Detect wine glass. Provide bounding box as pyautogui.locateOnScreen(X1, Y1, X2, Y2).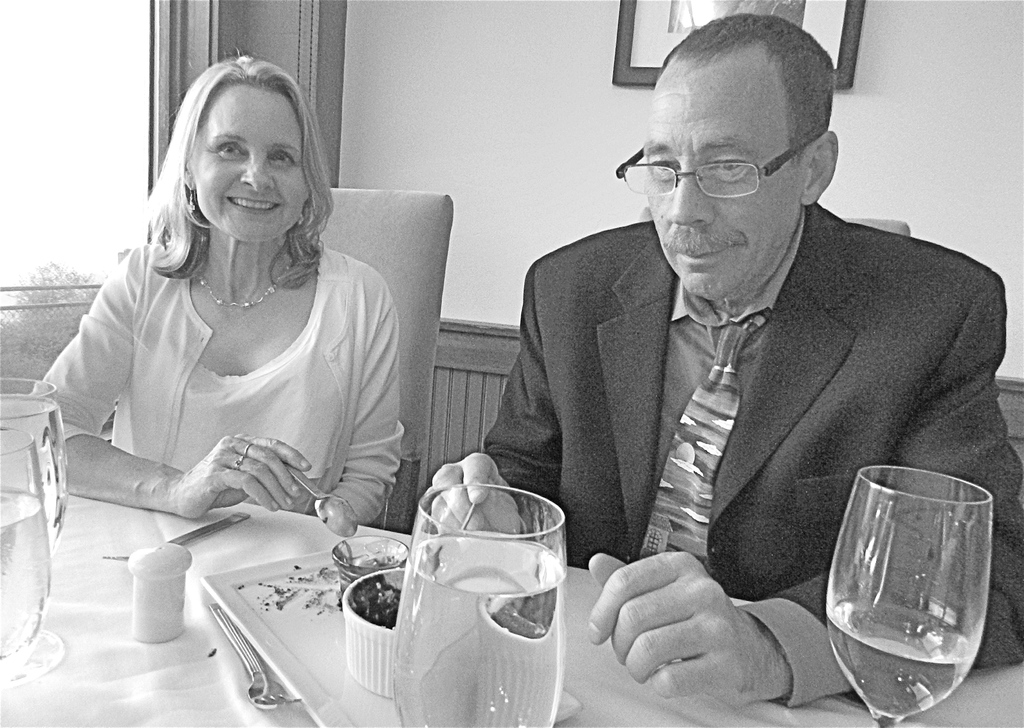
pyautogui.locateOnScreen(391, 478, 562, 727).
